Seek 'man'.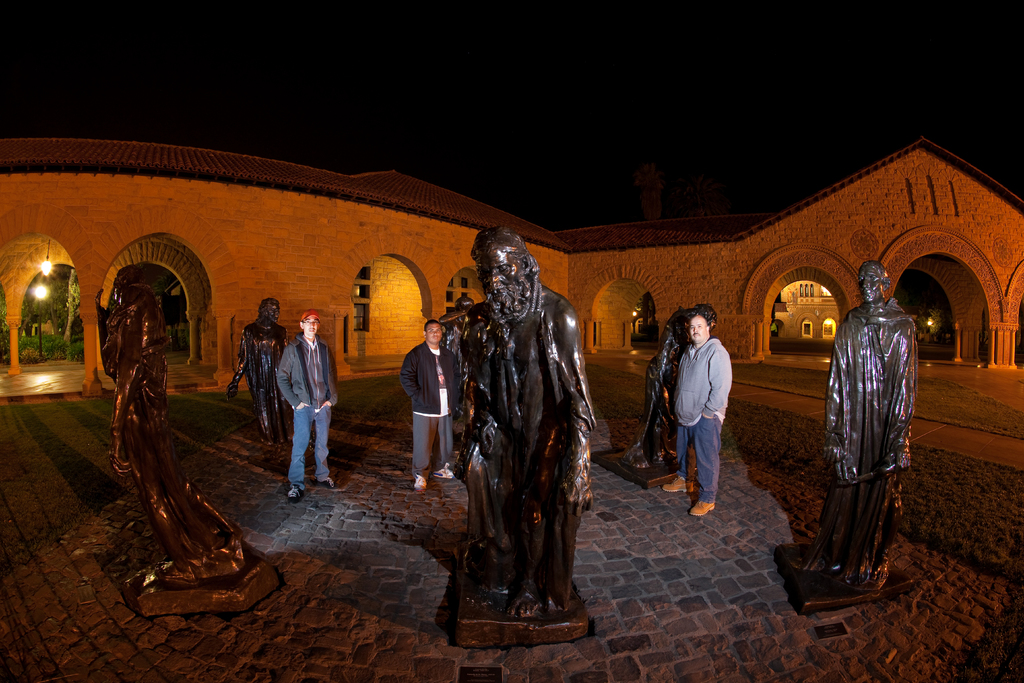
<bbox>277, 310, 344, 502</bbox>.
